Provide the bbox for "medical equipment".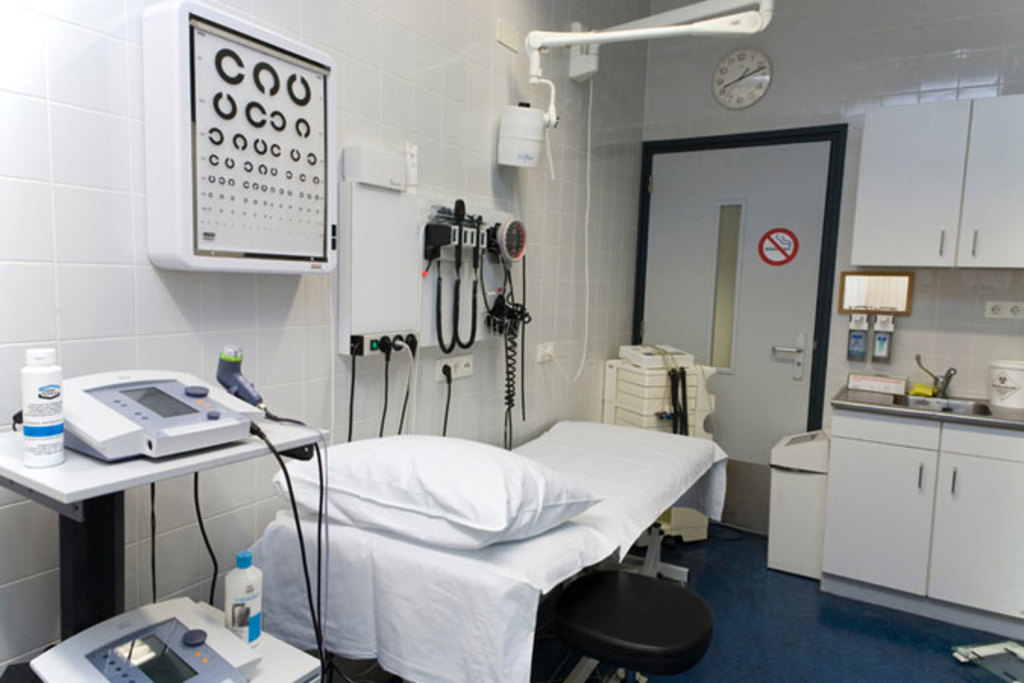
Rect(20, 592, 323, 681).
